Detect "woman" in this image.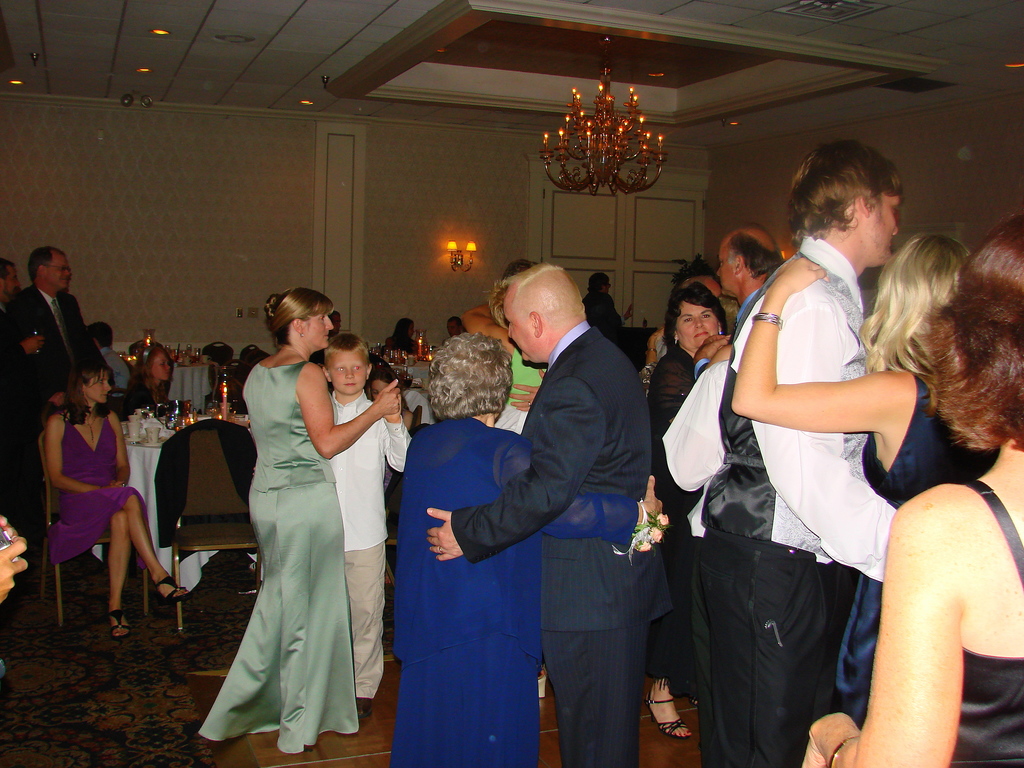
Detection: [left=41, top=355, right=189, bottom=639].
